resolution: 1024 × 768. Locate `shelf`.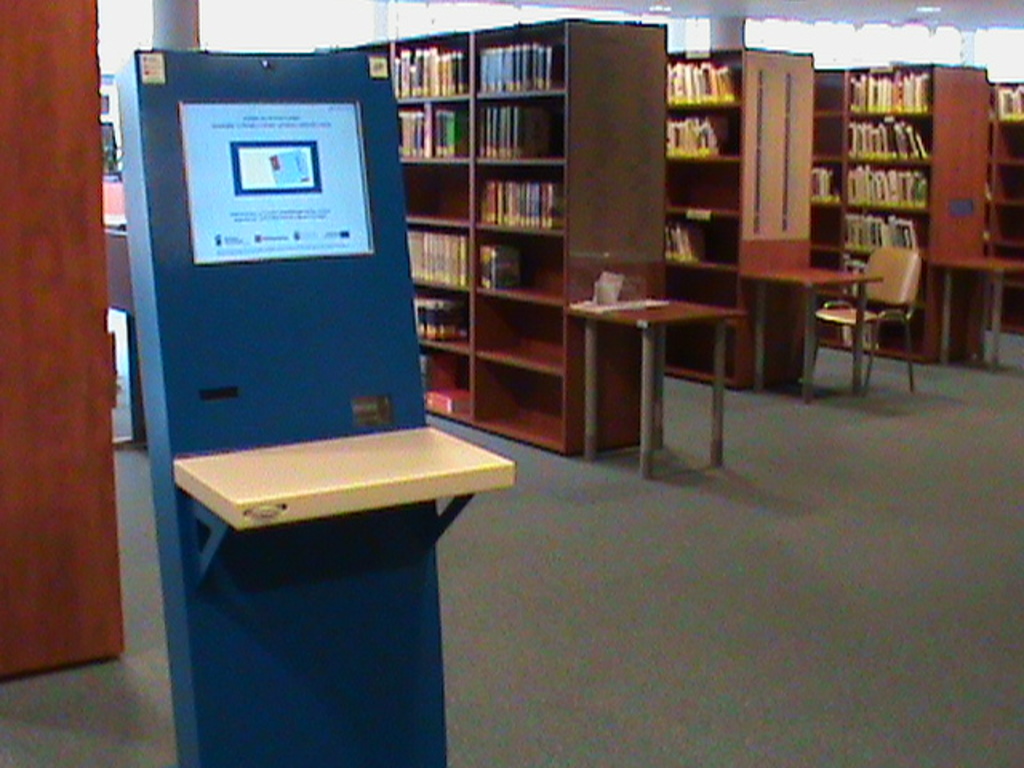
{"x1": 662, "y1": 48, "x2": 749, "y2": 387}.
